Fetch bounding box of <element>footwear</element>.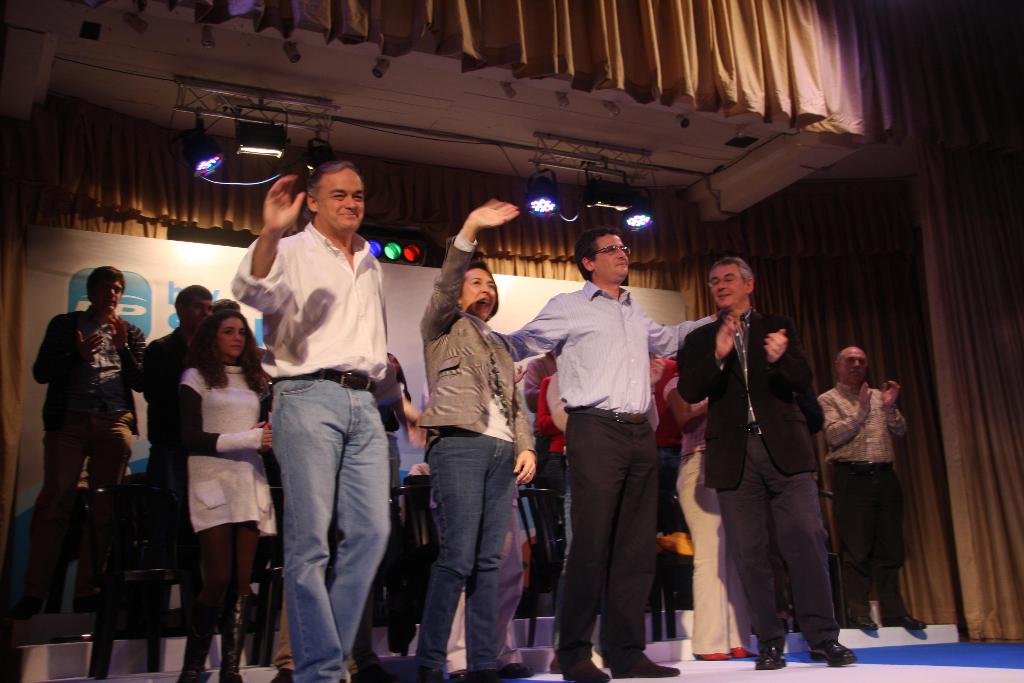
Bbox: <bbox>214, 594, 246, 682</bbox>.
